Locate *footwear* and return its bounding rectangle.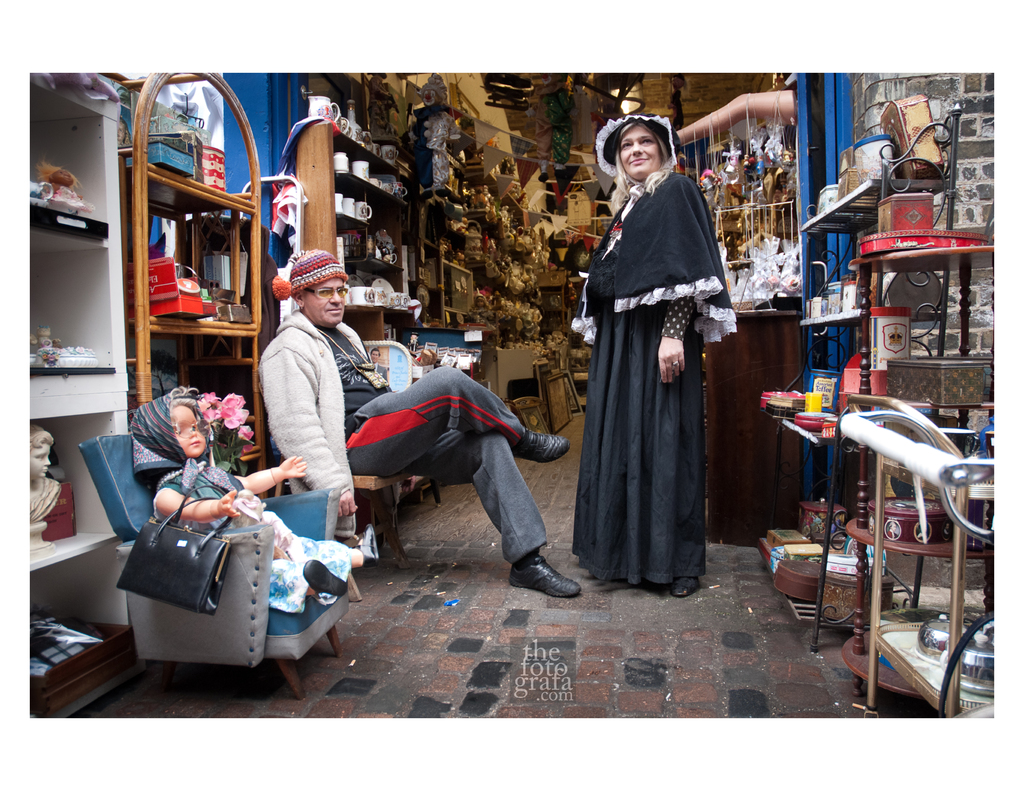
rect(672, 579, 701, 596).
